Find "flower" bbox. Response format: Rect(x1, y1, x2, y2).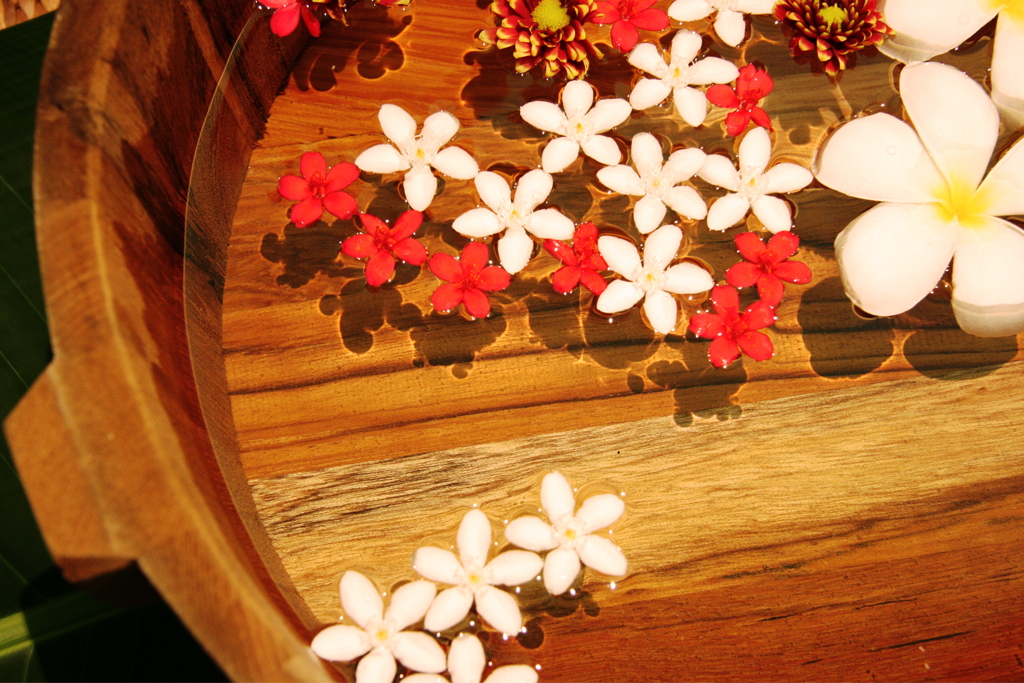
Rect(662, 0, 775, 48).
